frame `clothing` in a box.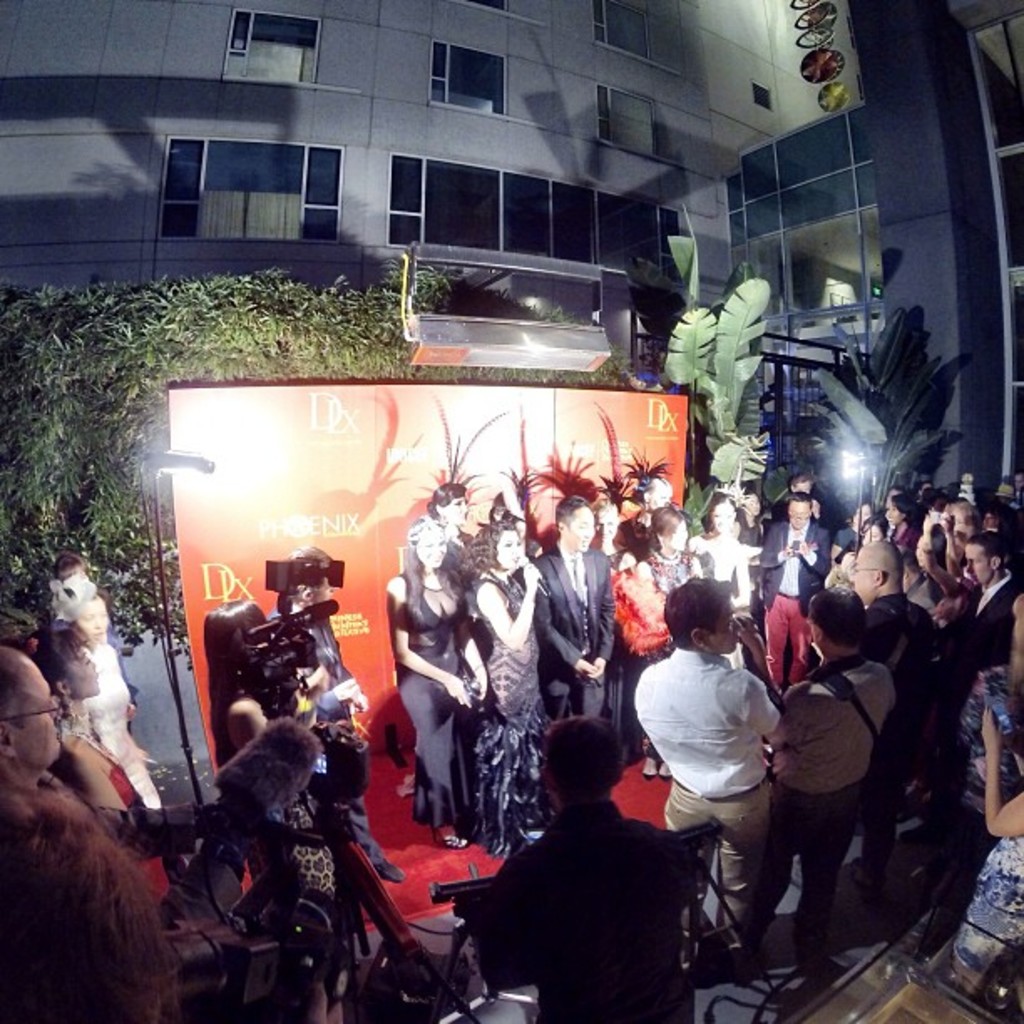
{"x1": 539, "y1": 547, "x2": 612, "y2": 714}.
